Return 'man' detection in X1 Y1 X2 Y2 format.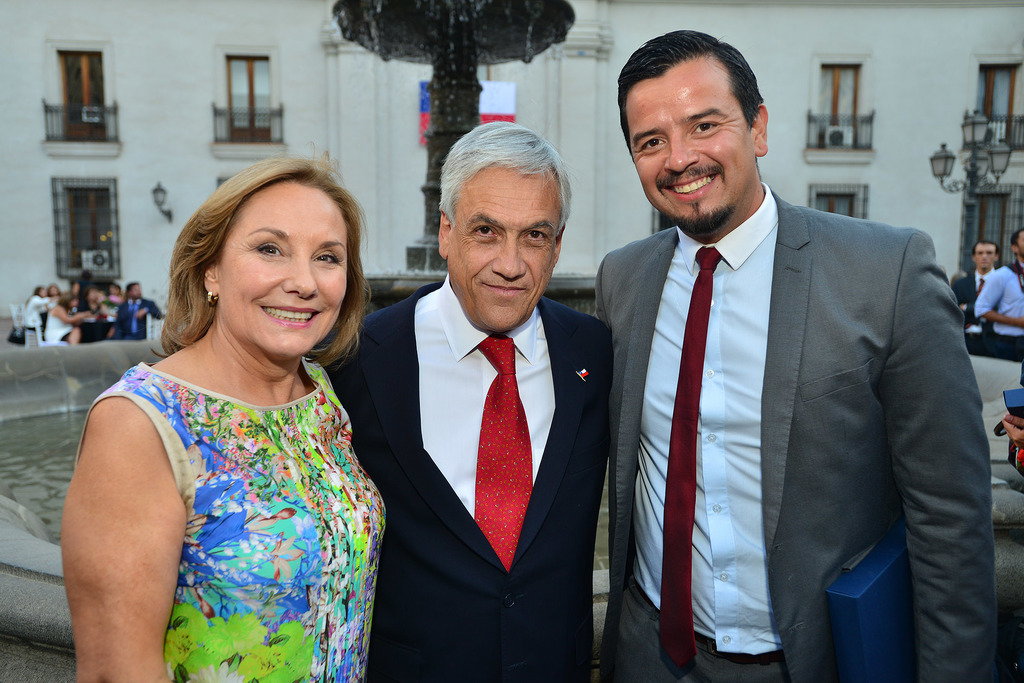
967 226 1023 366.
